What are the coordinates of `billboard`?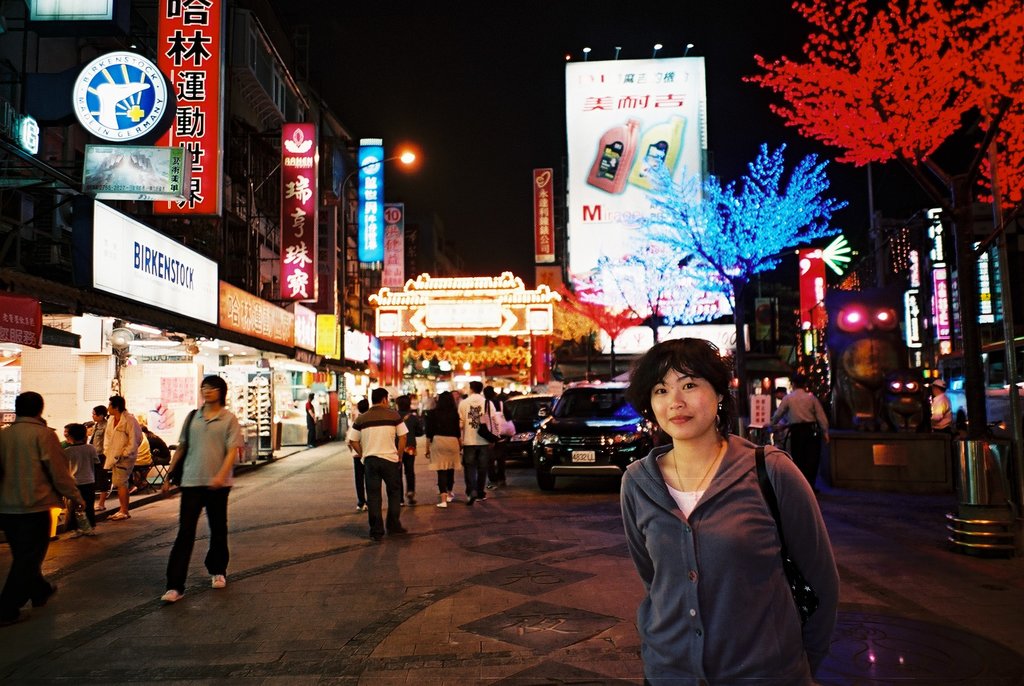
BBox(341, 324, 370, 362).
